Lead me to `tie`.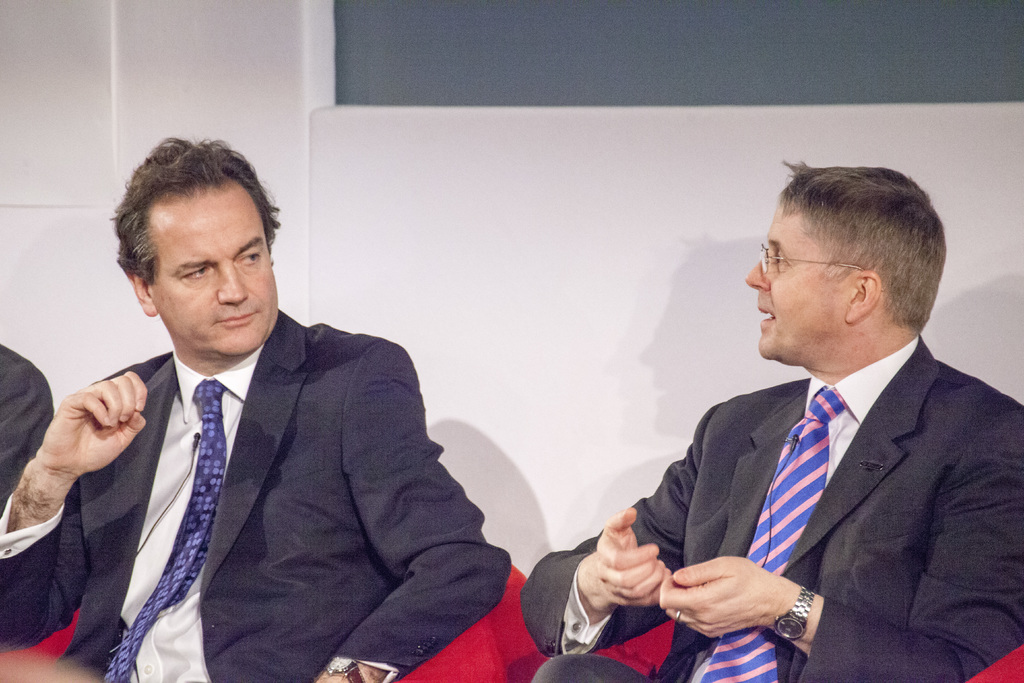
Lead to bbox(697, 386, 853, 682).
